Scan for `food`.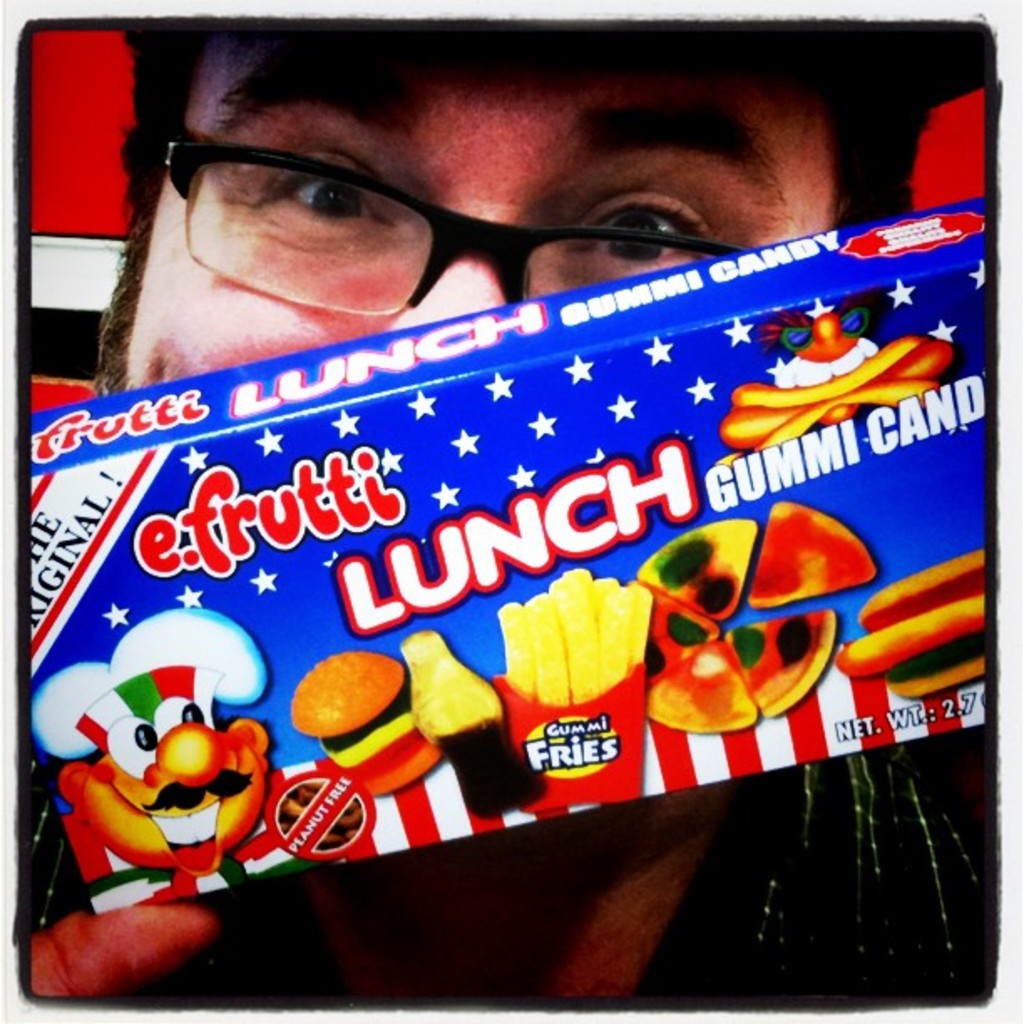
Scan result: [646, 641, 758, 738].
